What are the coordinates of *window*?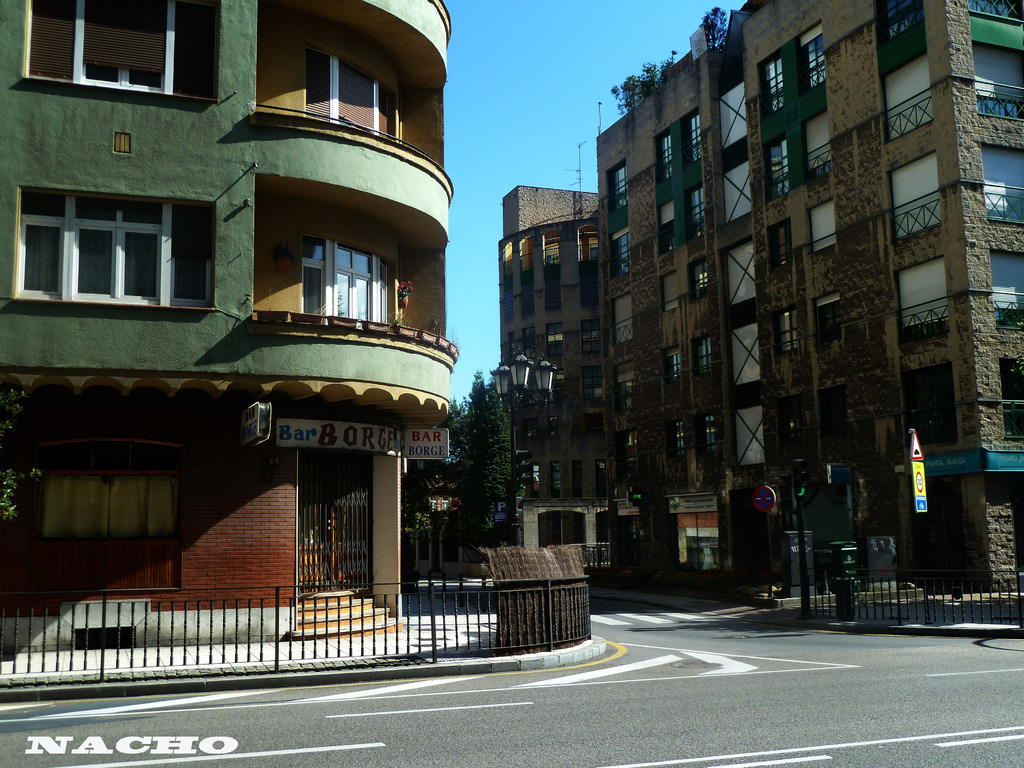
box=[803, 24, 824, 100].
